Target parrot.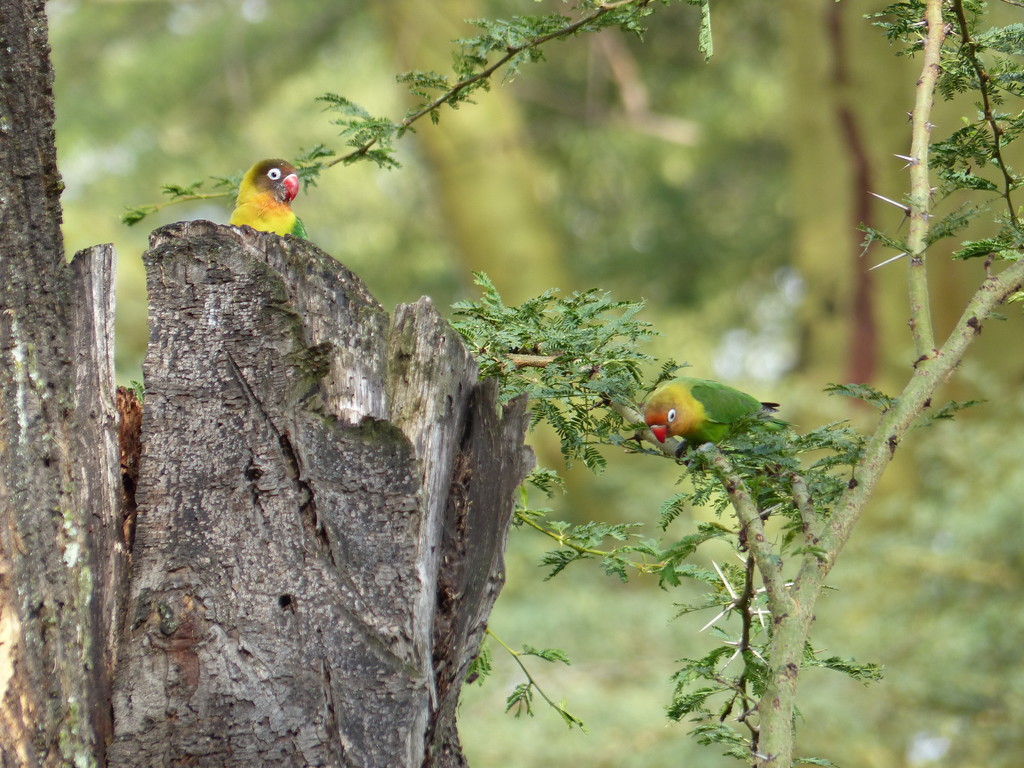
Target region: [644, 371, 791, 442].
